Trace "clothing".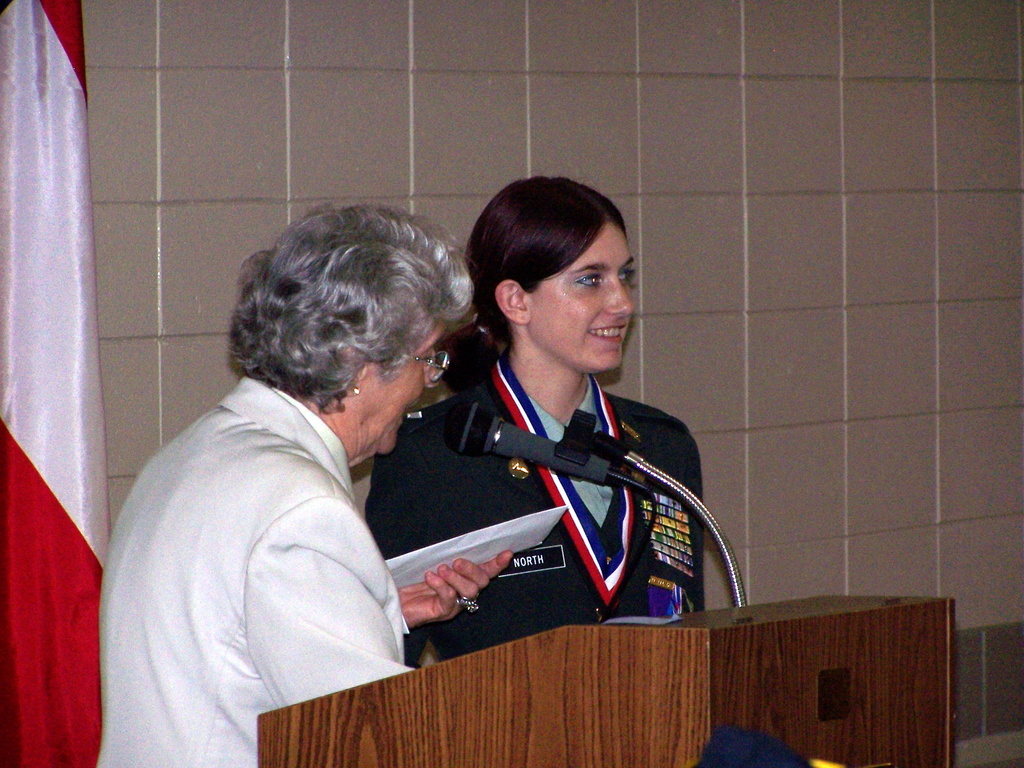
Traced to (left=92, top=375, right=406, bottom=767).
